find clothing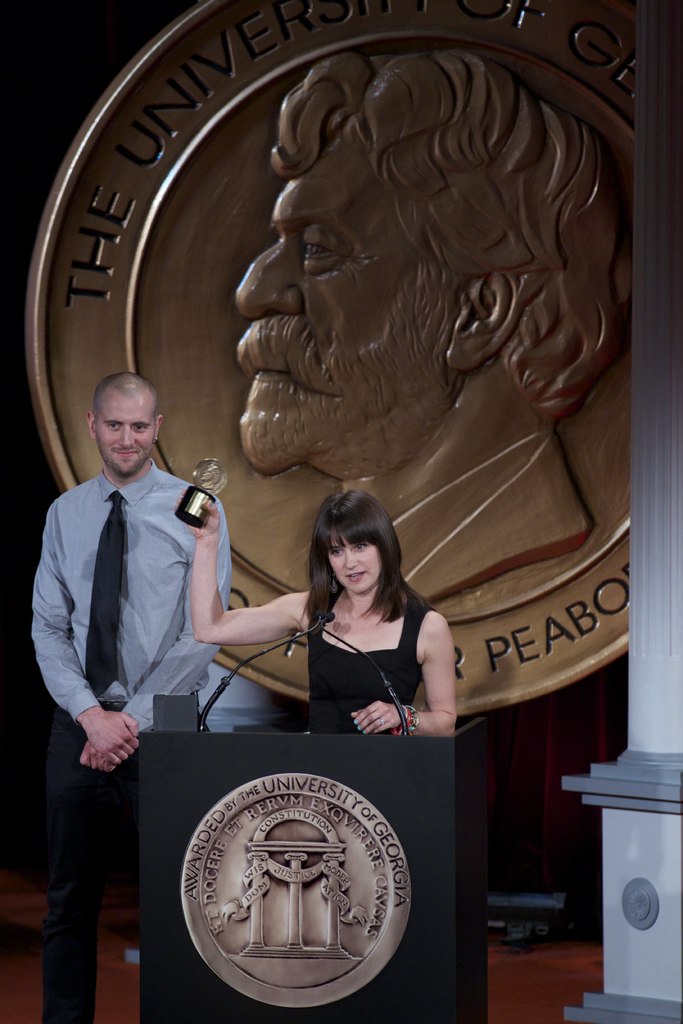
bbox=[31, 455, 232, 1023]
